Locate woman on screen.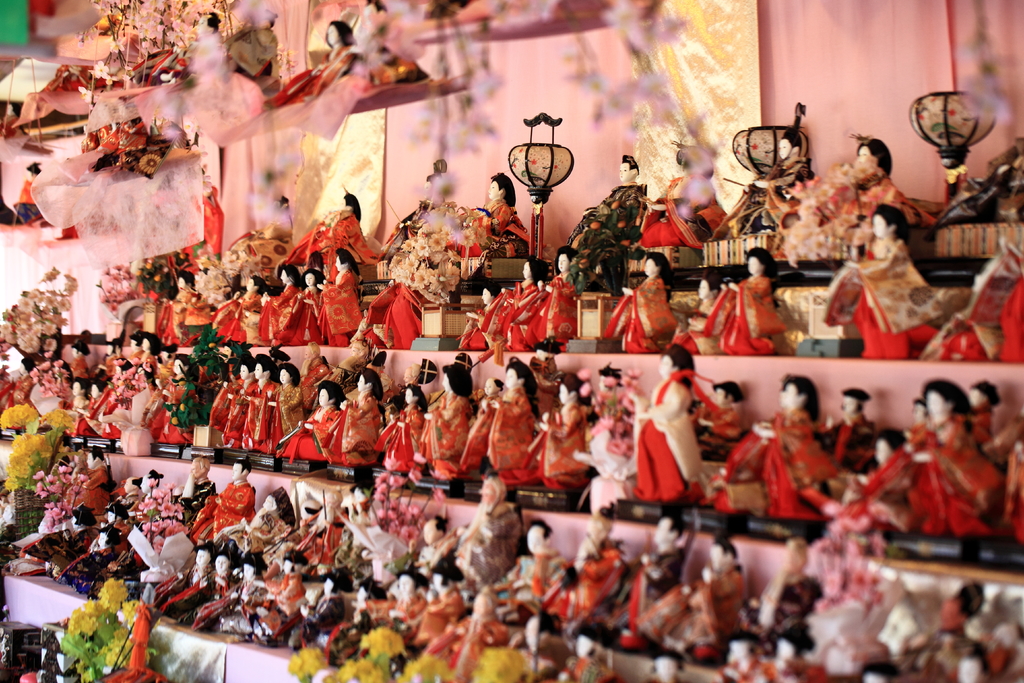
On screen at [left=26, top=158, right=42, bottom=183].
